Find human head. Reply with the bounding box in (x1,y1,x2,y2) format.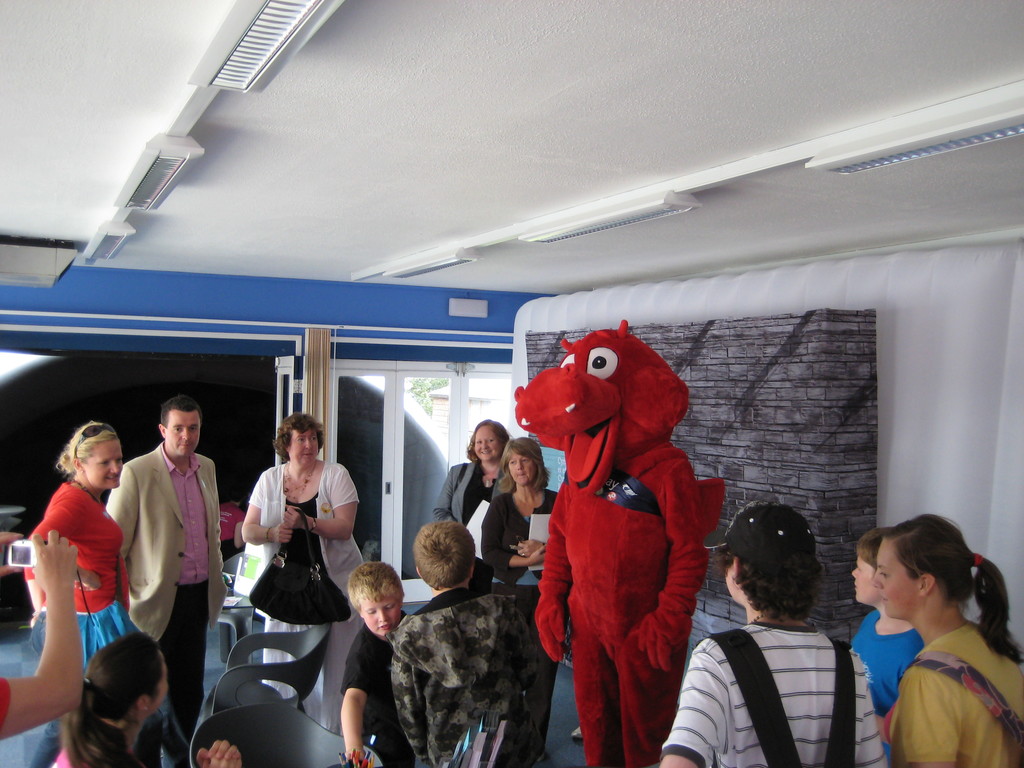
(721,503,820,614).
